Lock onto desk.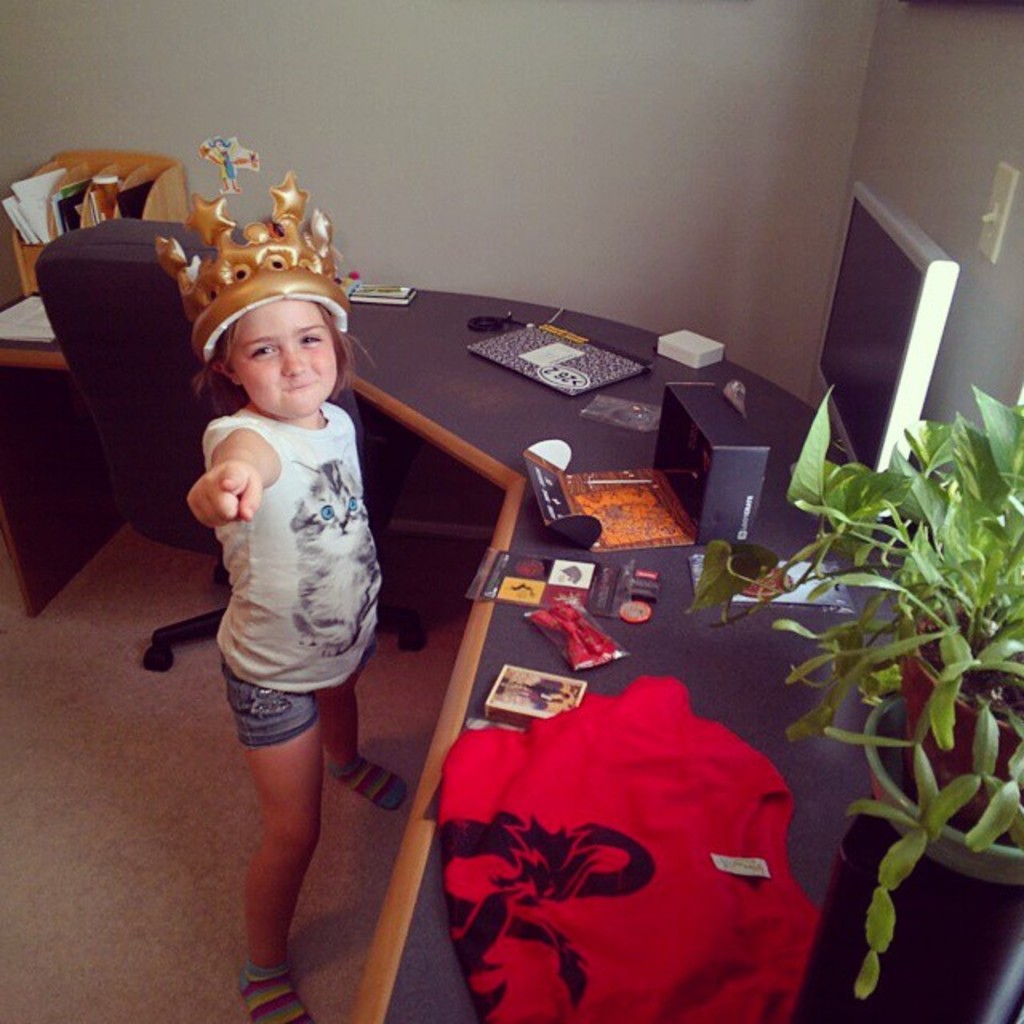
Locked: [0, 251, 1022, 1022].
